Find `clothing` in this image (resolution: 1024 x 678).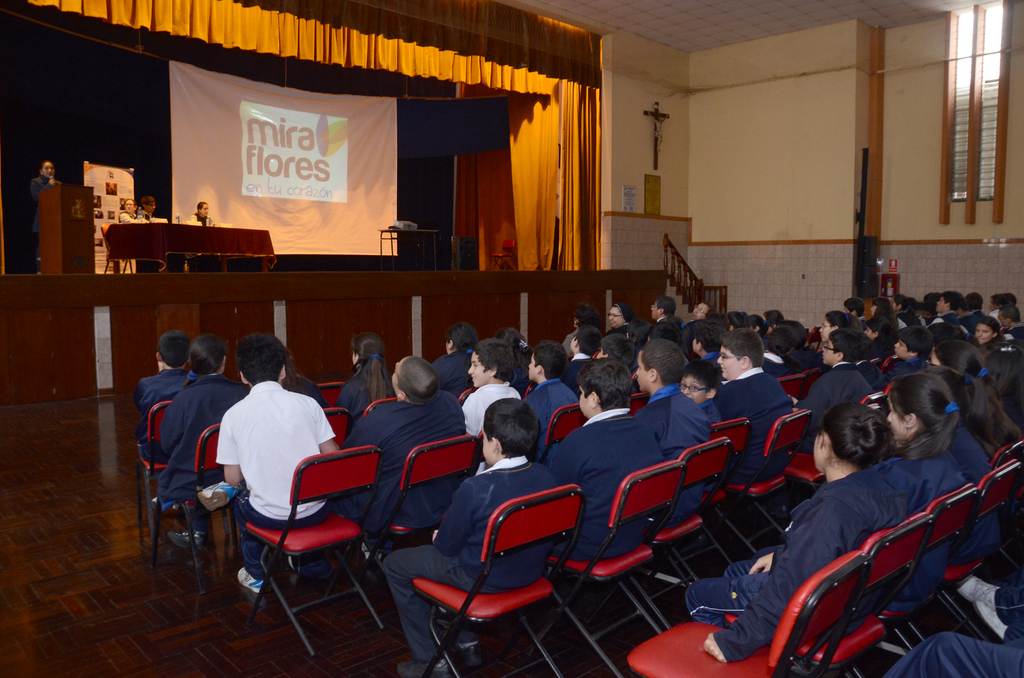
region(986, 309, 1001, 327).
